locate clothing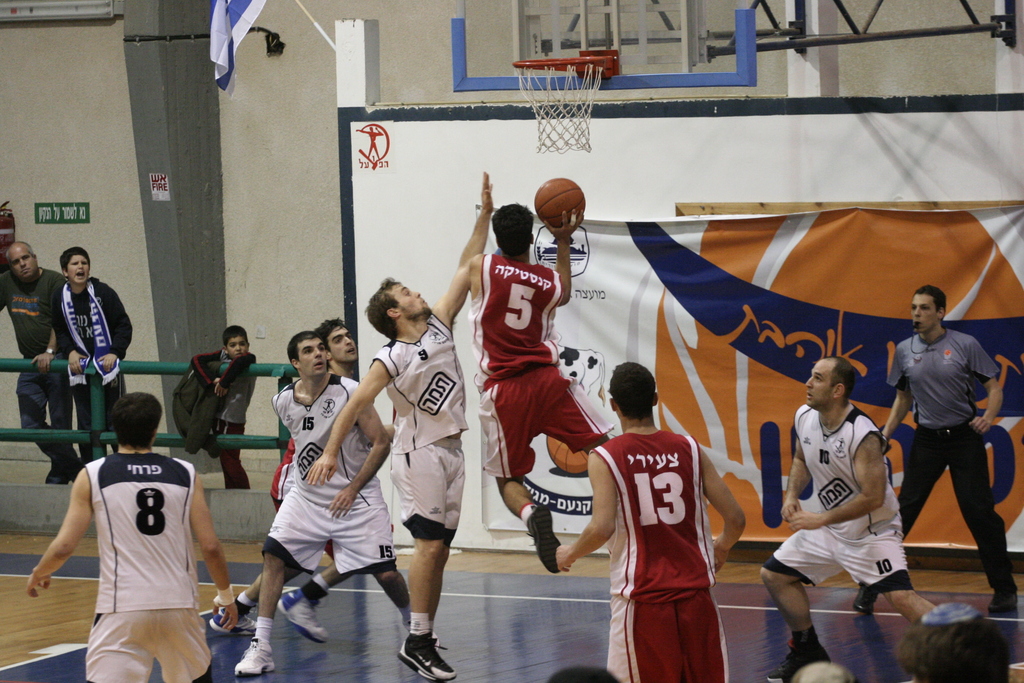
[268, 439, 337, 568]
